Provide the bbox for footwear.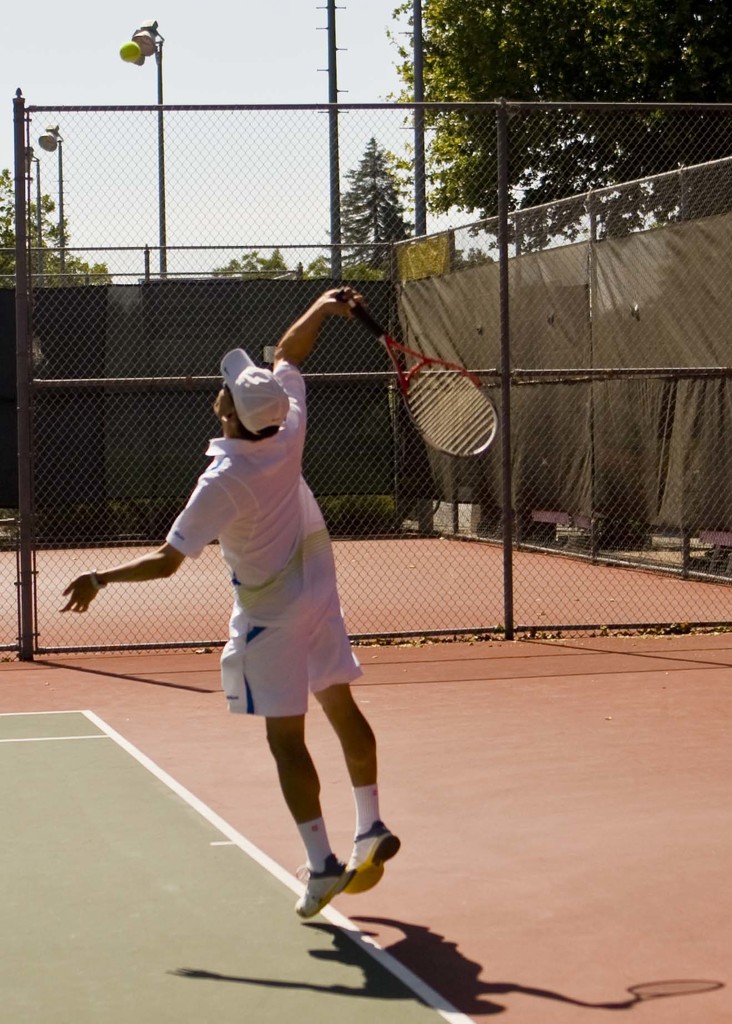
337/825/403/893.
